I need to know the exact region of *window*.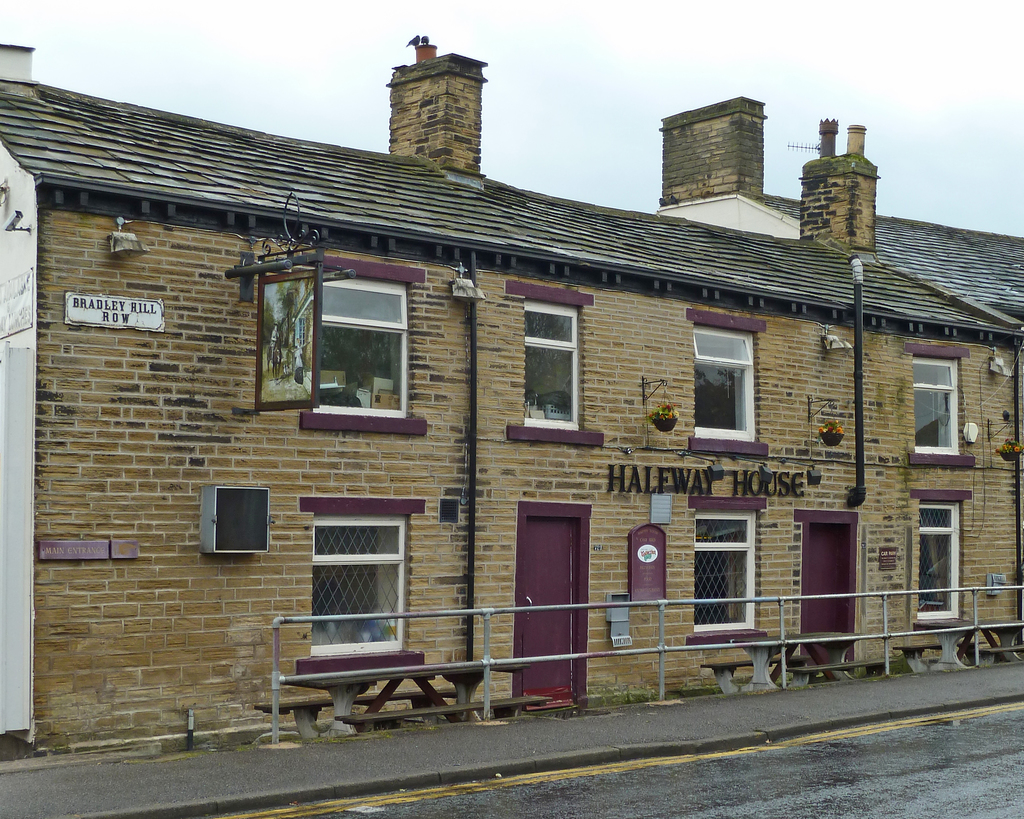
Region: bbox(312, 514, 410, 655).
